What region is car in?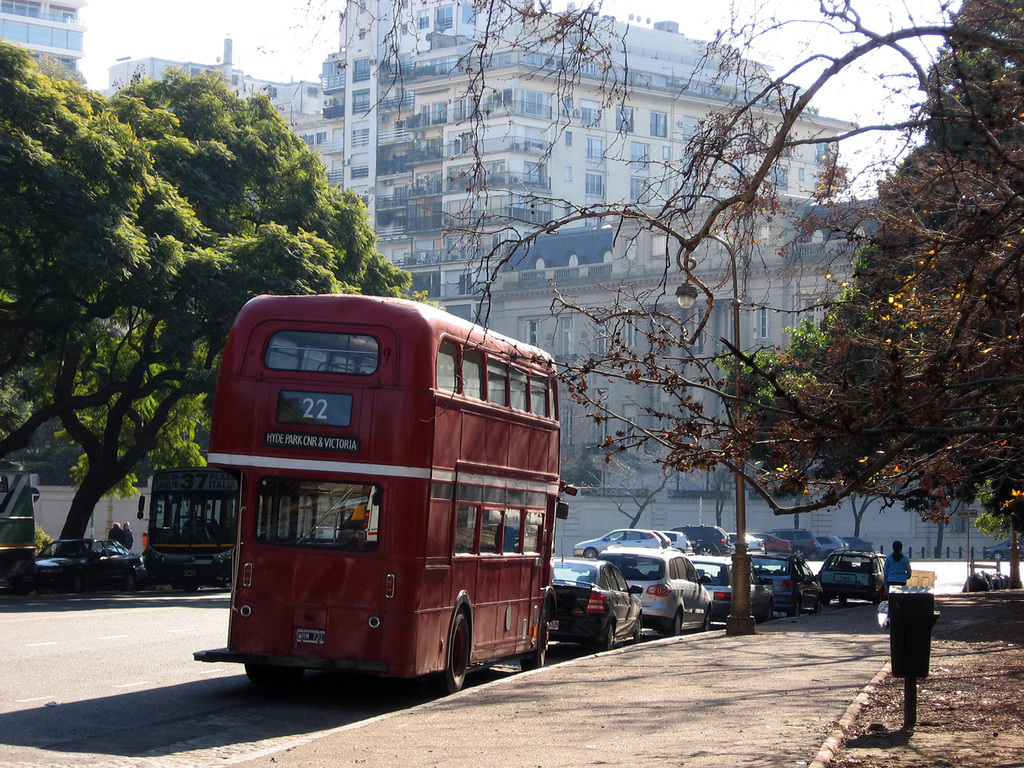
[x1=575, y1=526, x2=674, y2=562].
